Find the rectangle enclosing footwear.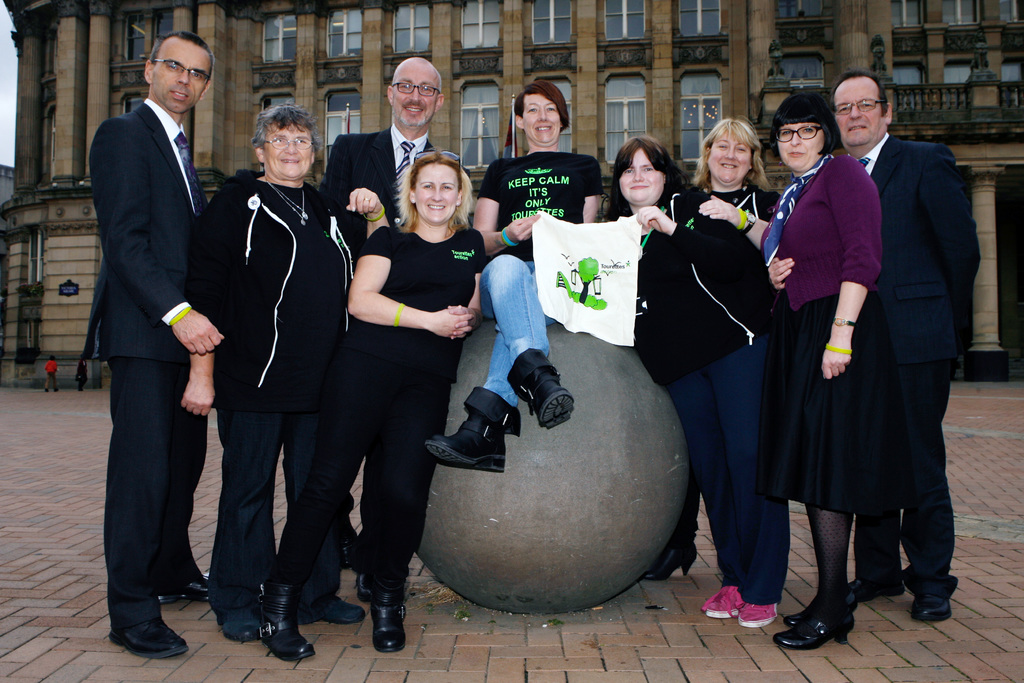
locate(255, 577, 319, 664).
